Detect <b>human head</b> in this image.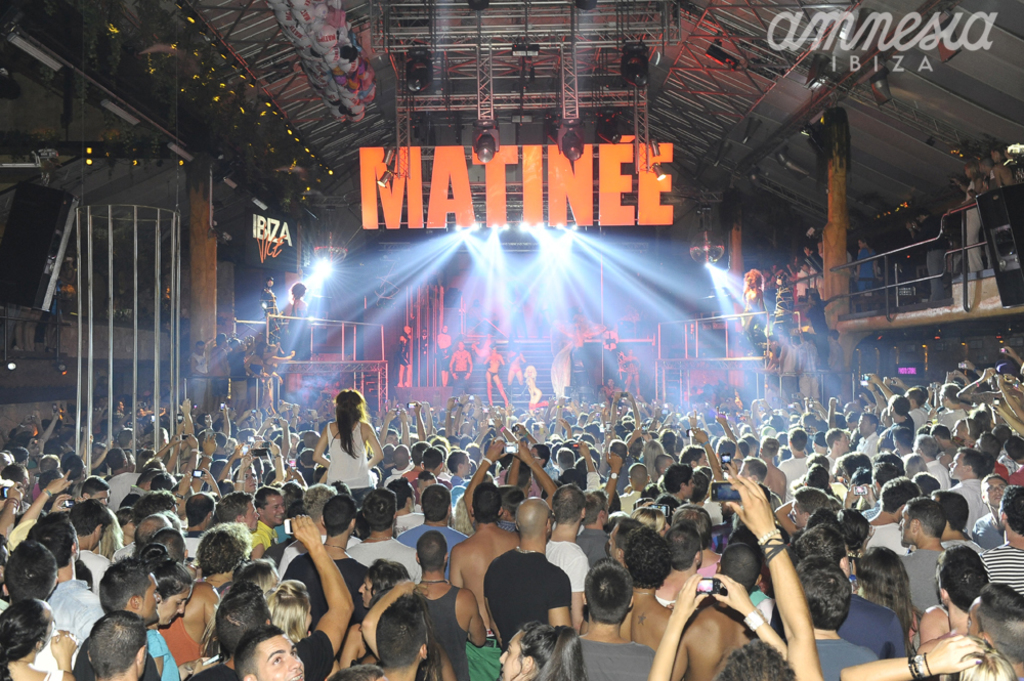
Detection: crop(716, 547, 766, 596).
